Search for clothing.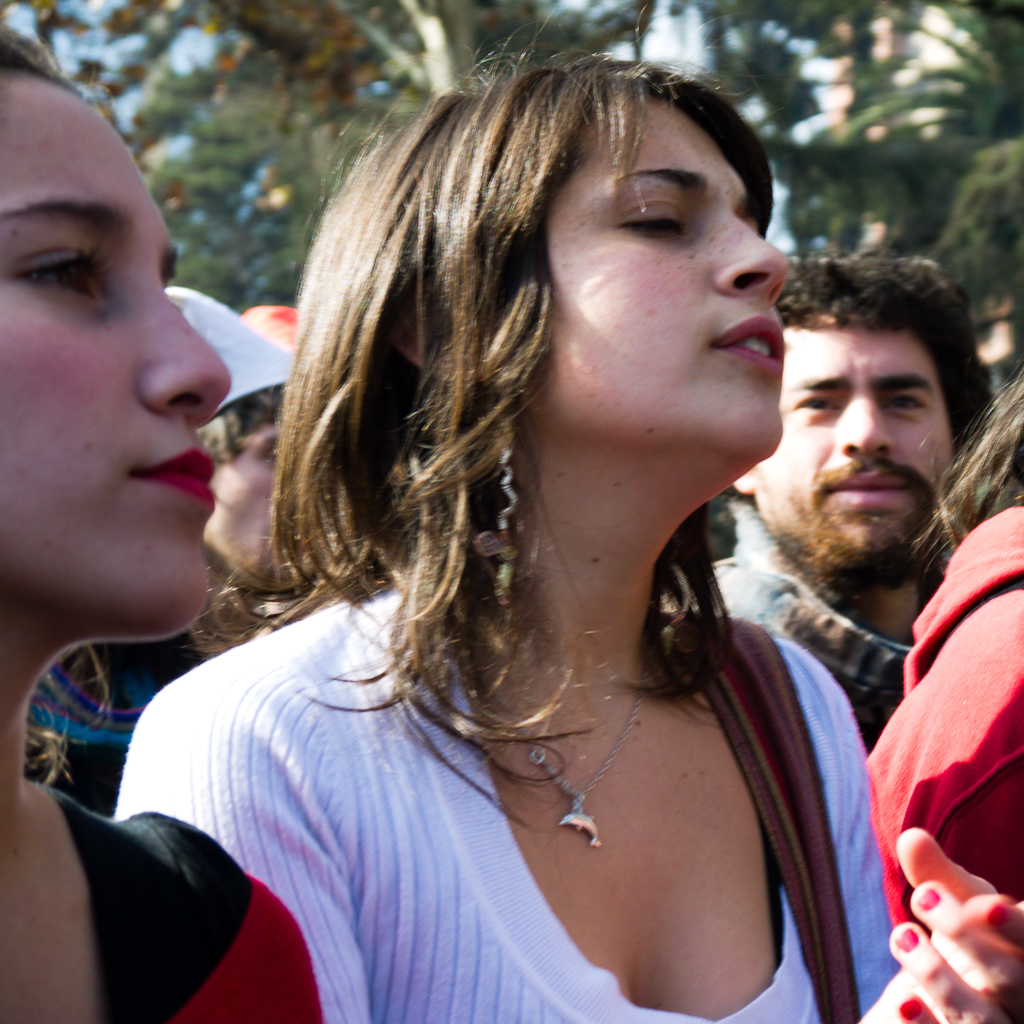
Found at 70, 777, 317, 1023.
